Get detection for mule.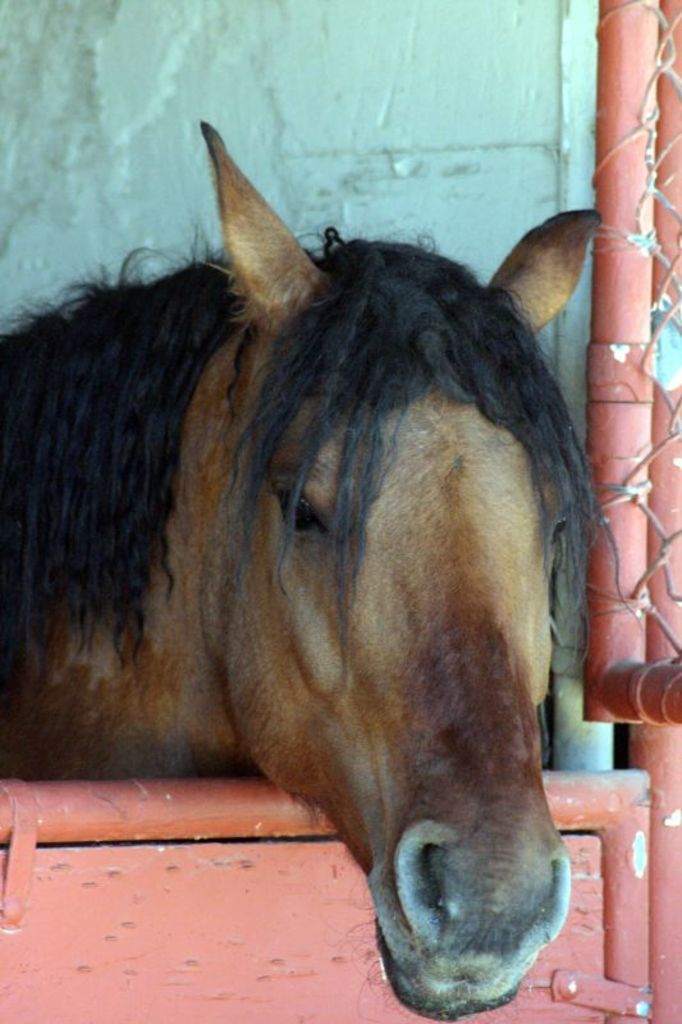
Detection: <bbox>14, 111, 623, 1021</bbox>.
